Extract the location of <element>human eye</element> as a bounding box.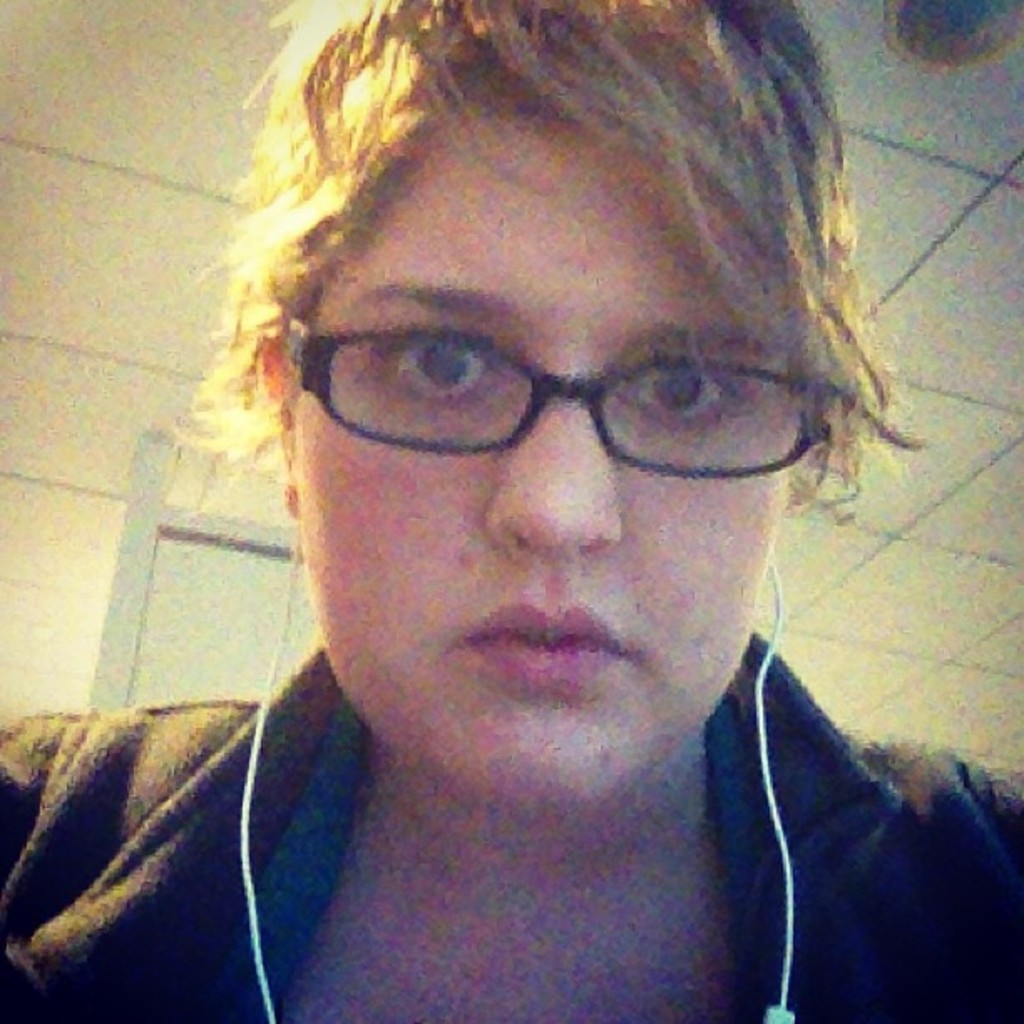
crop(604, 345, 775, 448).
